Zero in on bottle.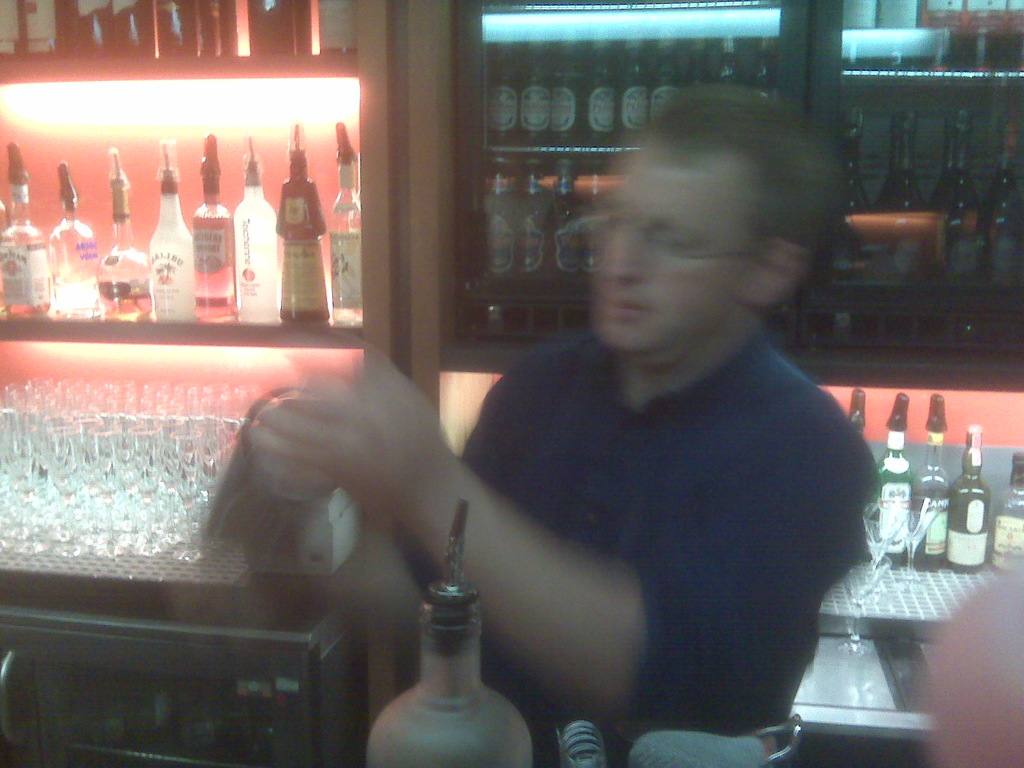
Zeroed in: left=374, top=515, right=508, bottom=767.
